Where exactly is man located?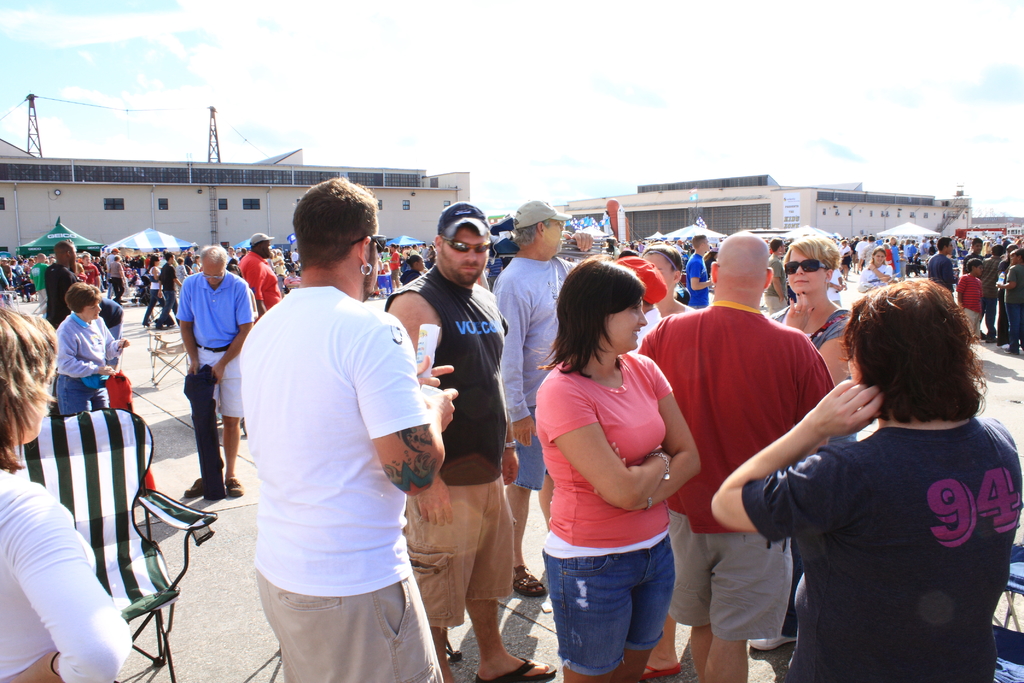
Its bounding box is left=408, top=244, right=420, bottom=256.
